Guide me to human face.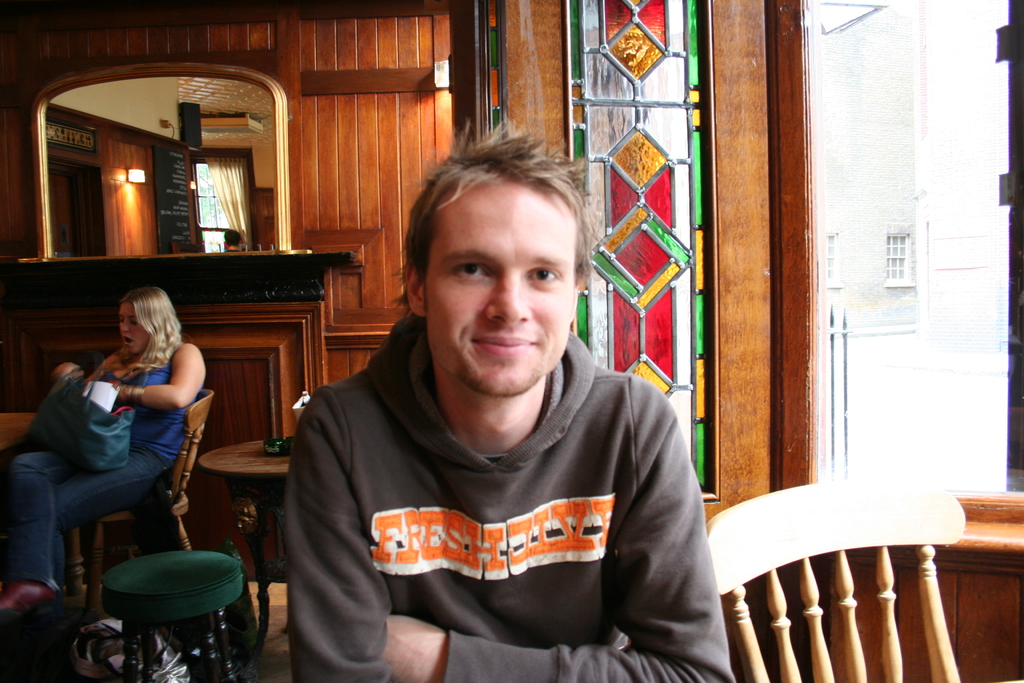
Guidance: 120:304:149:356.
